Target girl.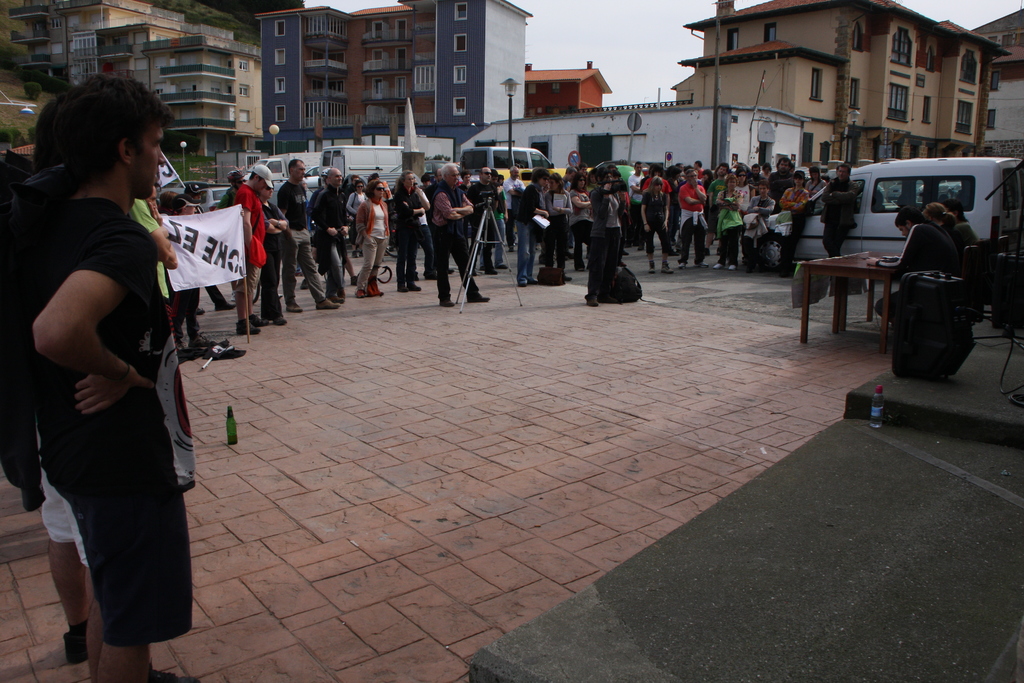
Target region: [x1=698, y1=170, x2=712, y2=183].
